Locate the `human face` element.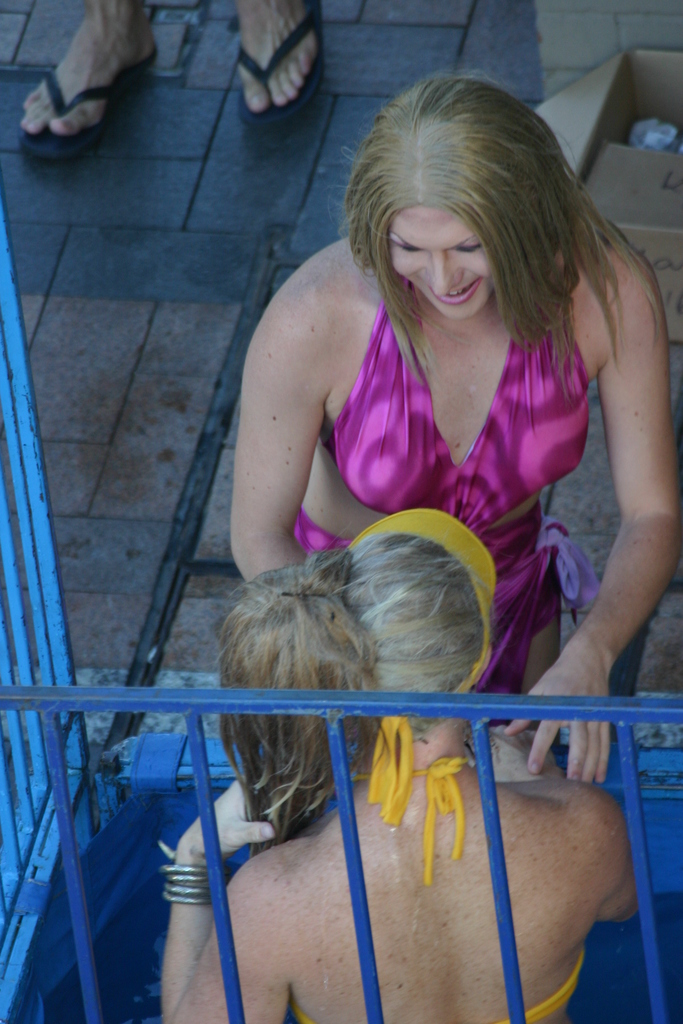
Element bbox: detection(393, 202, 488, 319).
